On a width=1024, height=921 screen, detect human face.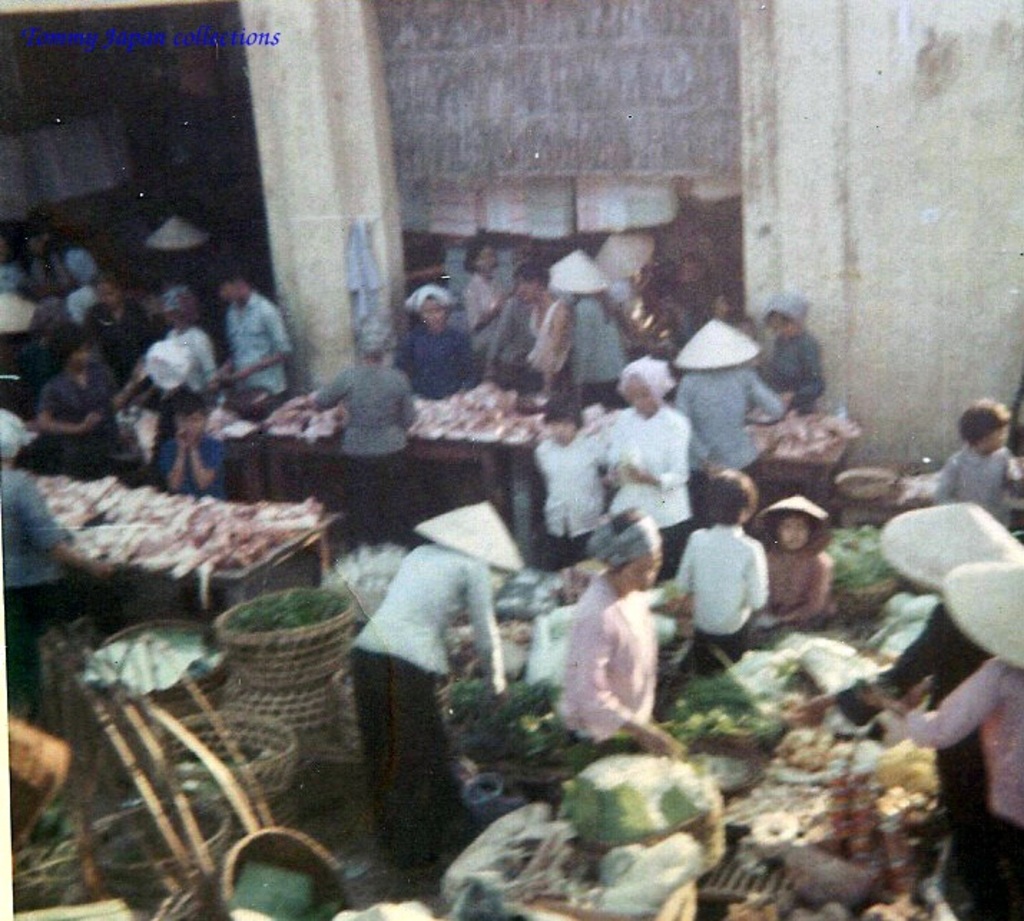
region(624, 551, 662, 592).
